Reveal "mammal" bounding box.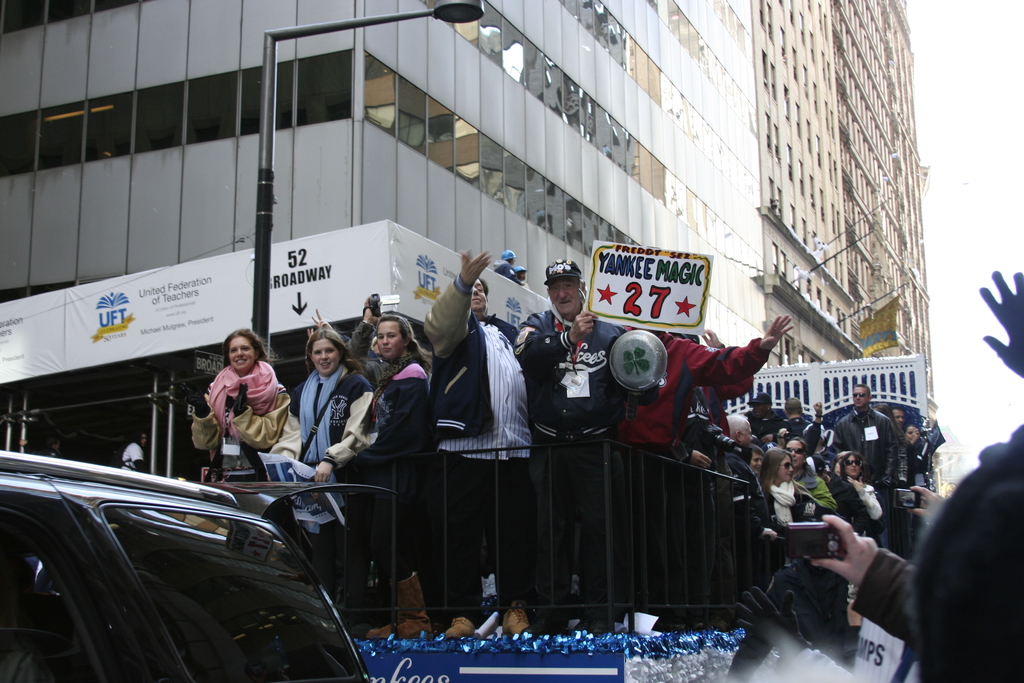
Revealed: 901, 480, 950, 526.
